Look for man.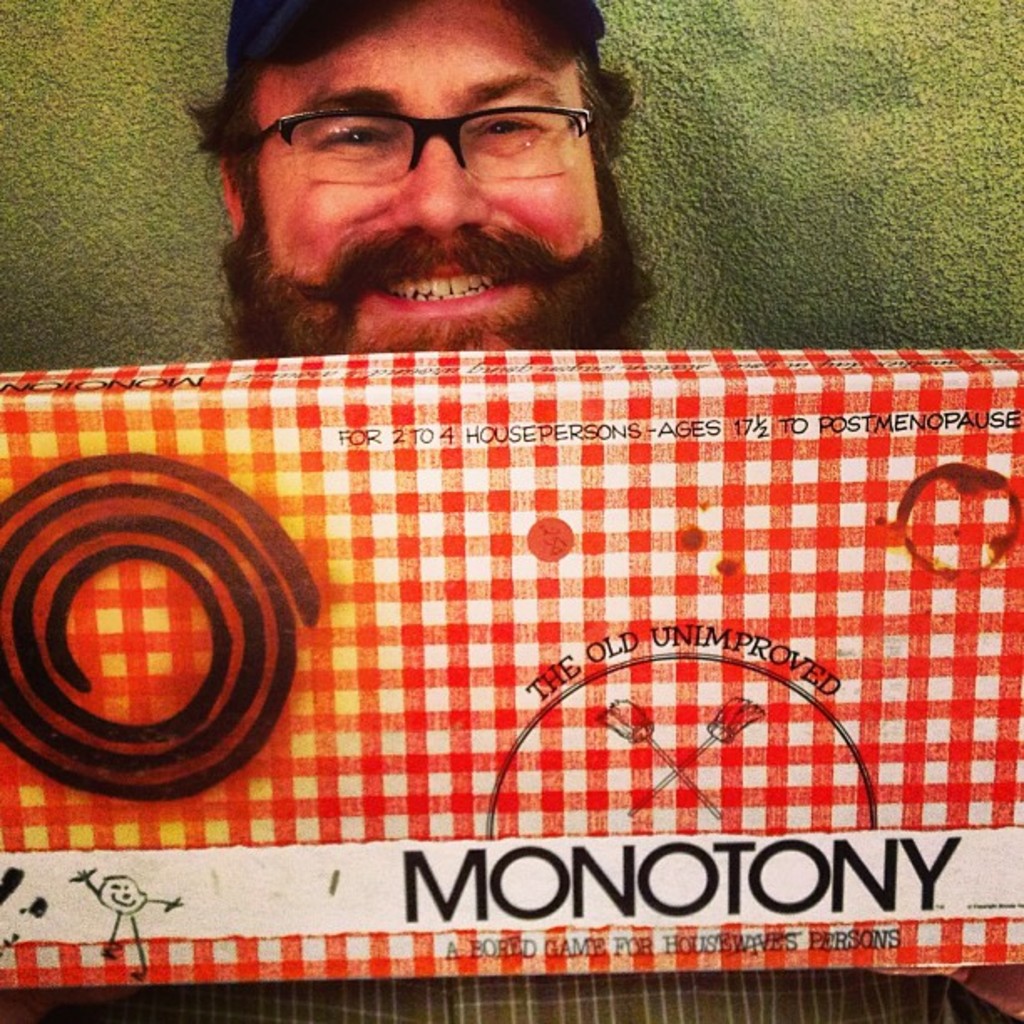
Found: locate(0, 0, 1022, 1022).
